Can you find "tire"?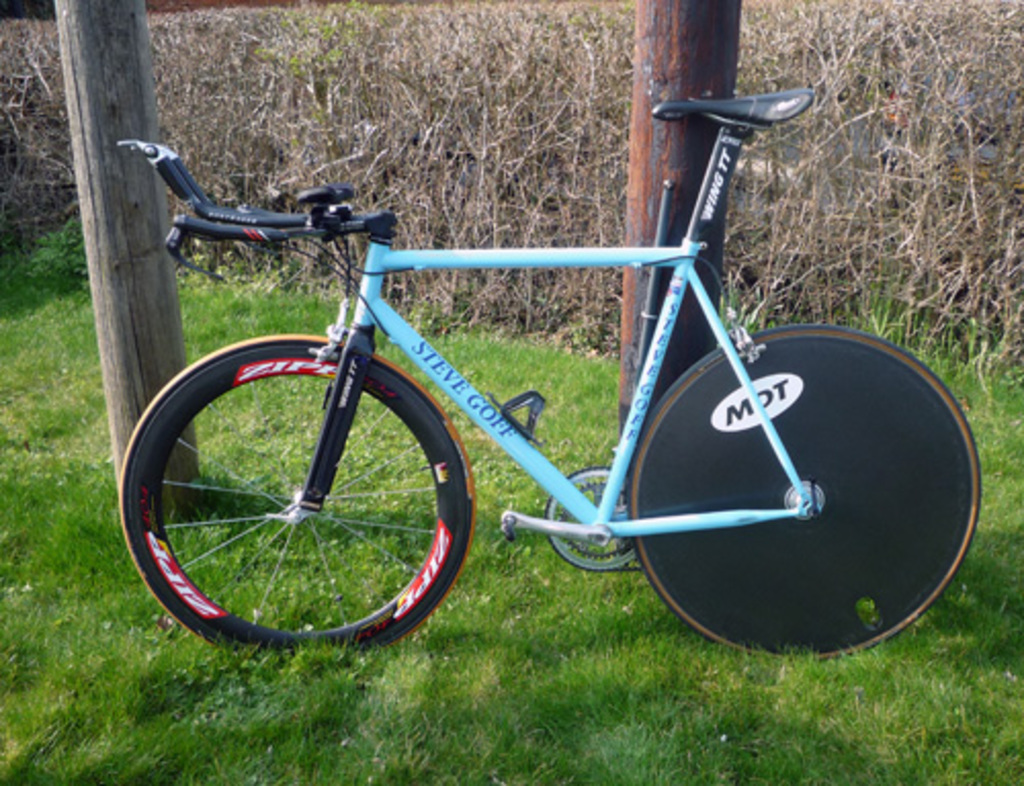
Yes, bounding box: [x1=621, y1=332, x2=981, y2=661].
